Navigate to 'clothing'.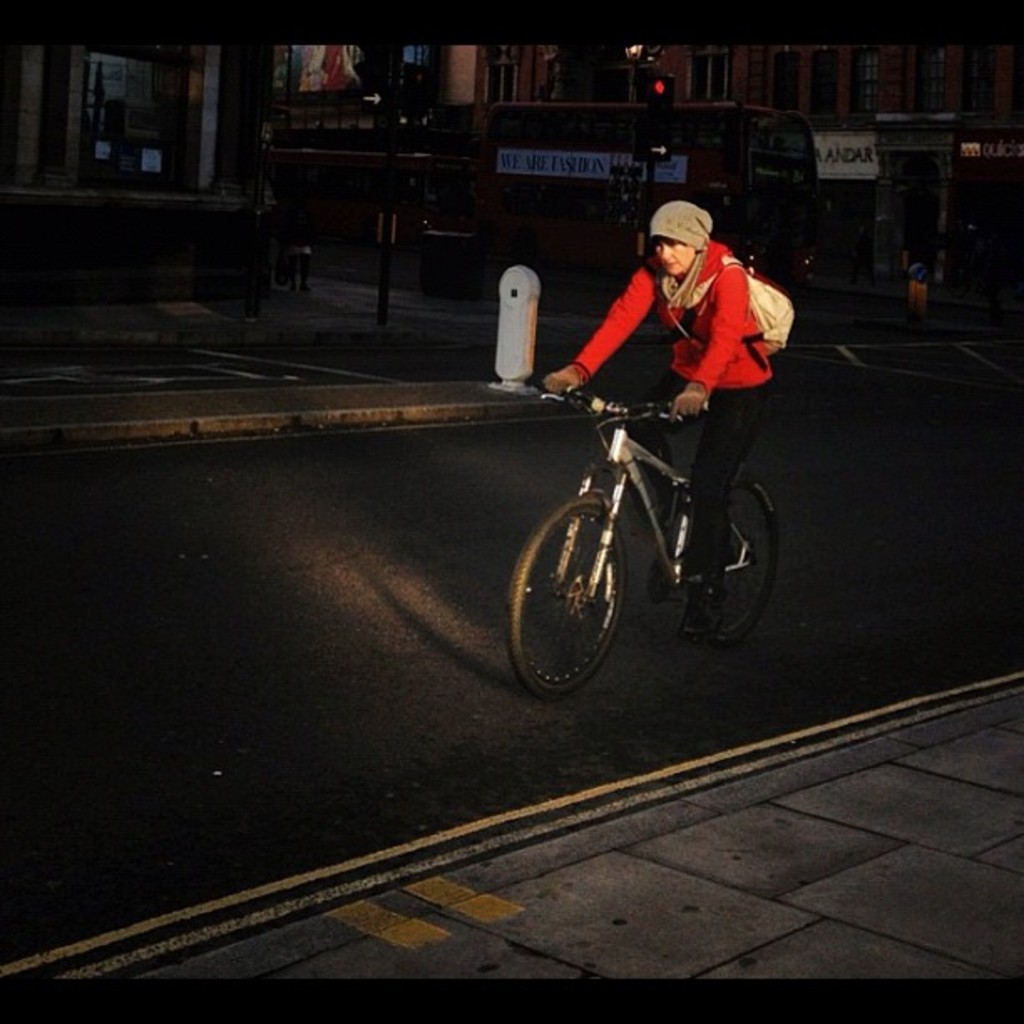
Navigation target: bbox=[557, 231, 770, 572].
